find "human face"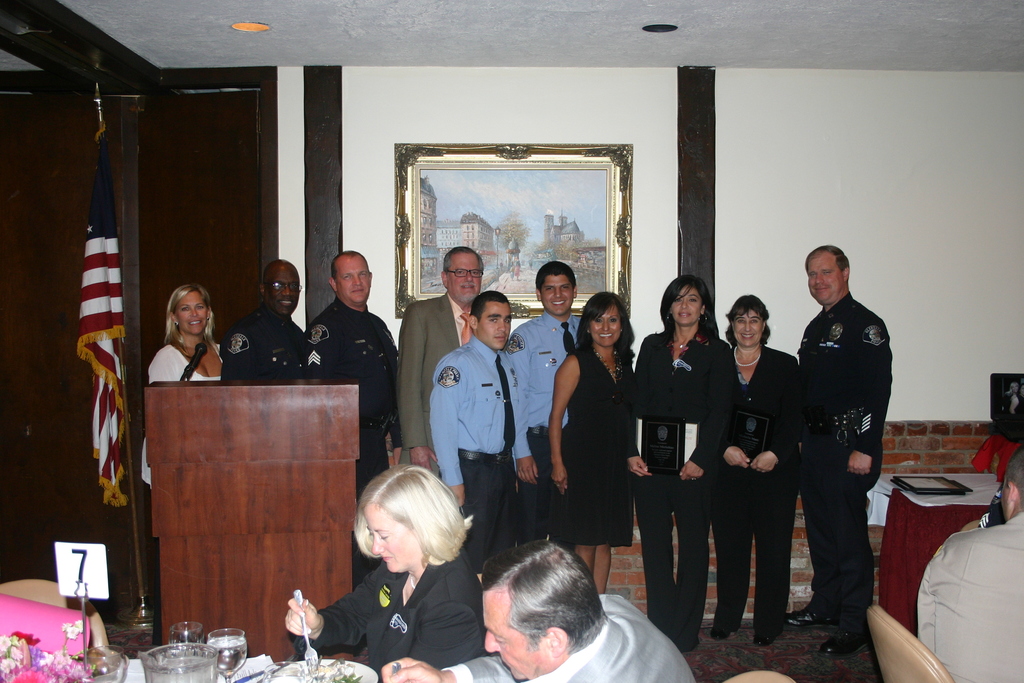
448, 249, 479, 304
